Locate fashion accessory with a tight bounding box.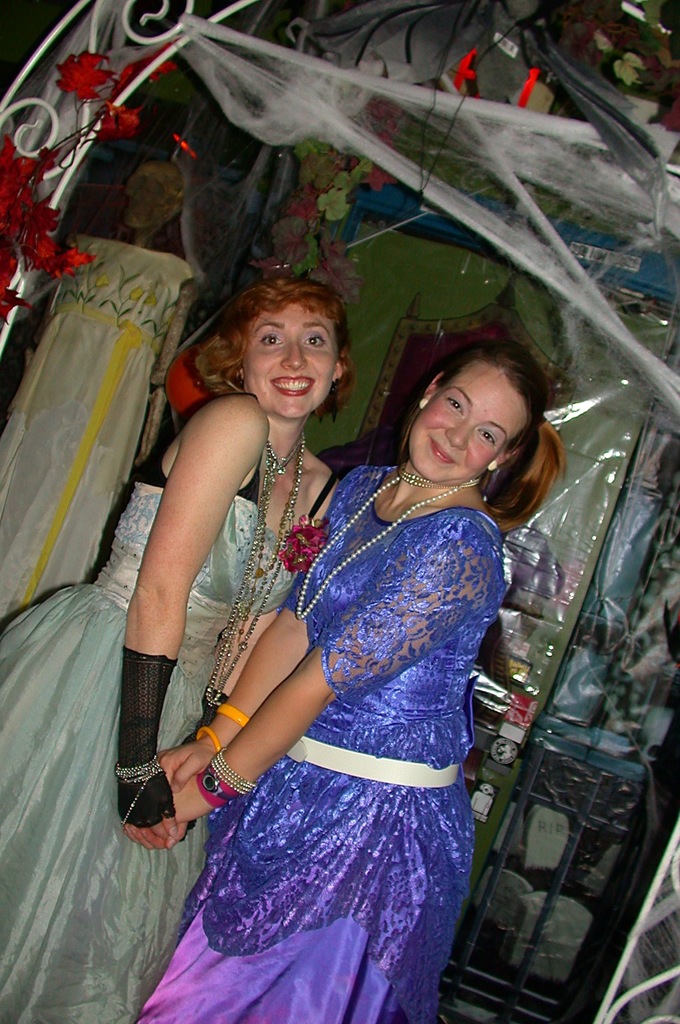
285 734 459 784.
